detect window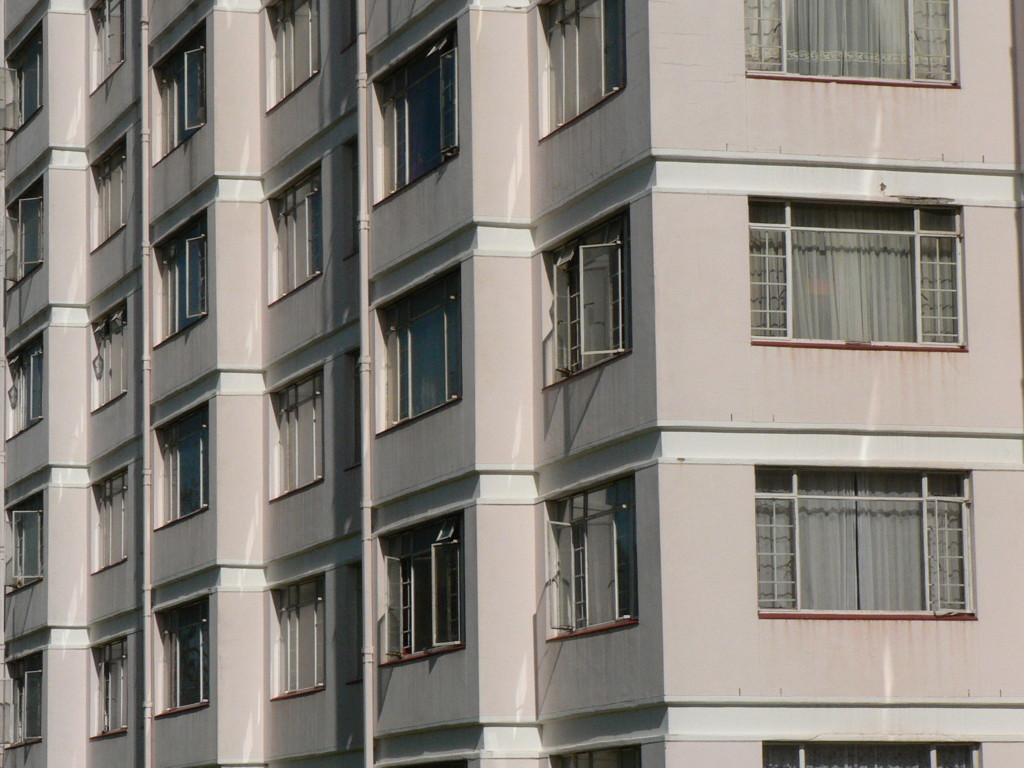
box=[270, 0, 318, 103]
